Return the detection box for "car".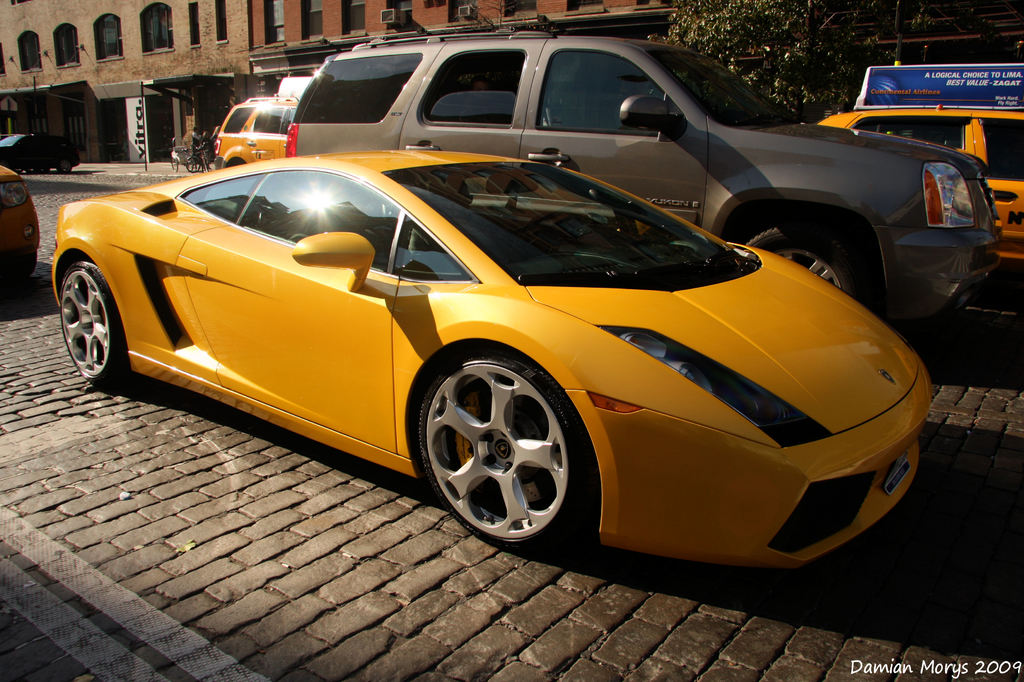
bbox=(0, 163, 39, 285).
